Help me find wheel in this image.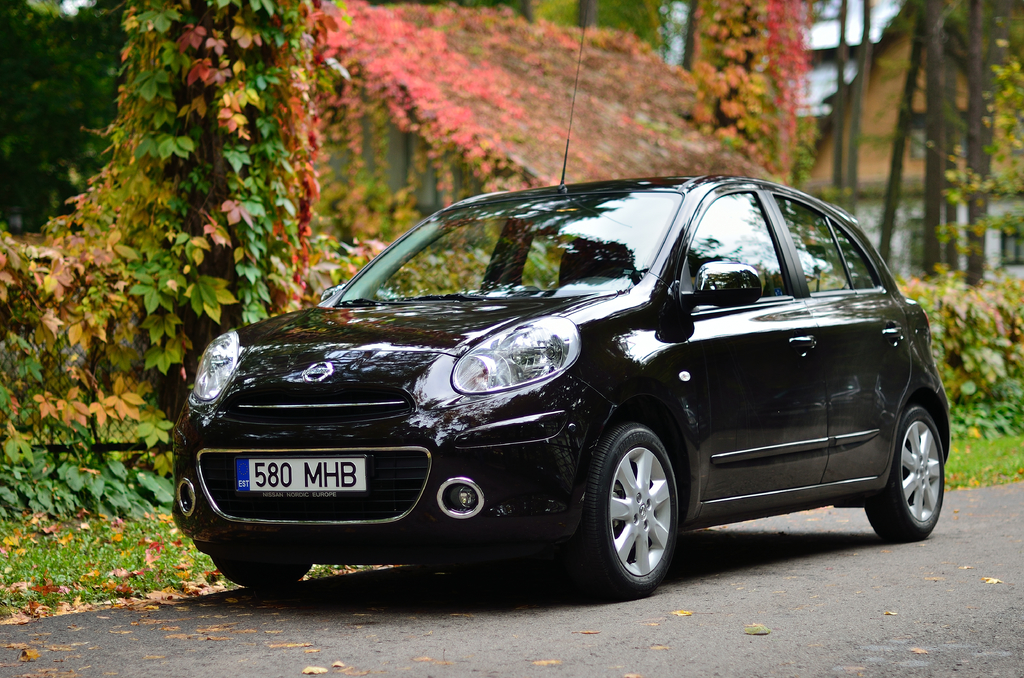
Found it: pyautogui.locateOnScreen(588, 428, 681, 593).
